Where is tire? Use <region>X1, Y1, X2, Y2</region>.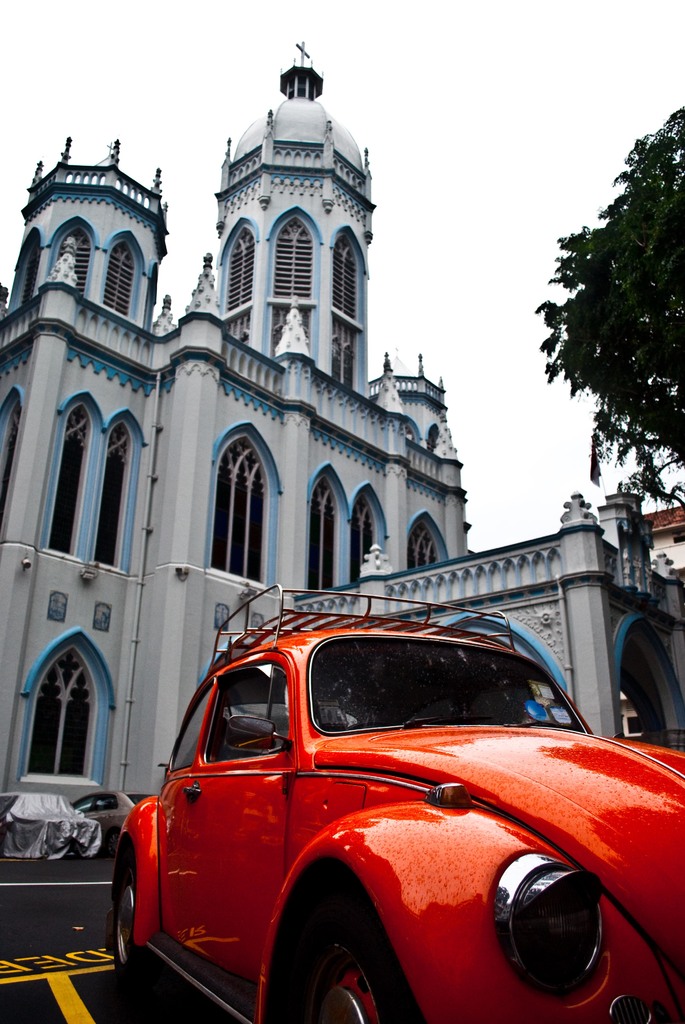
<region>258, 895, 425, 1023</region>.
